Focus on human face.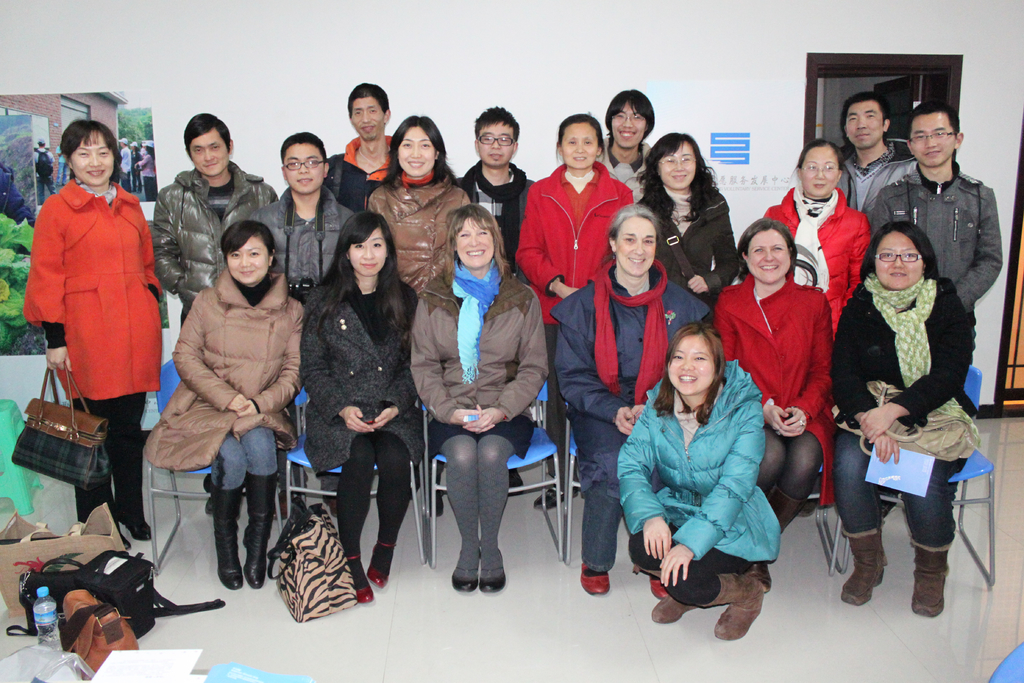
Focused at [left=614, top=213, right=653, bottom=276].
